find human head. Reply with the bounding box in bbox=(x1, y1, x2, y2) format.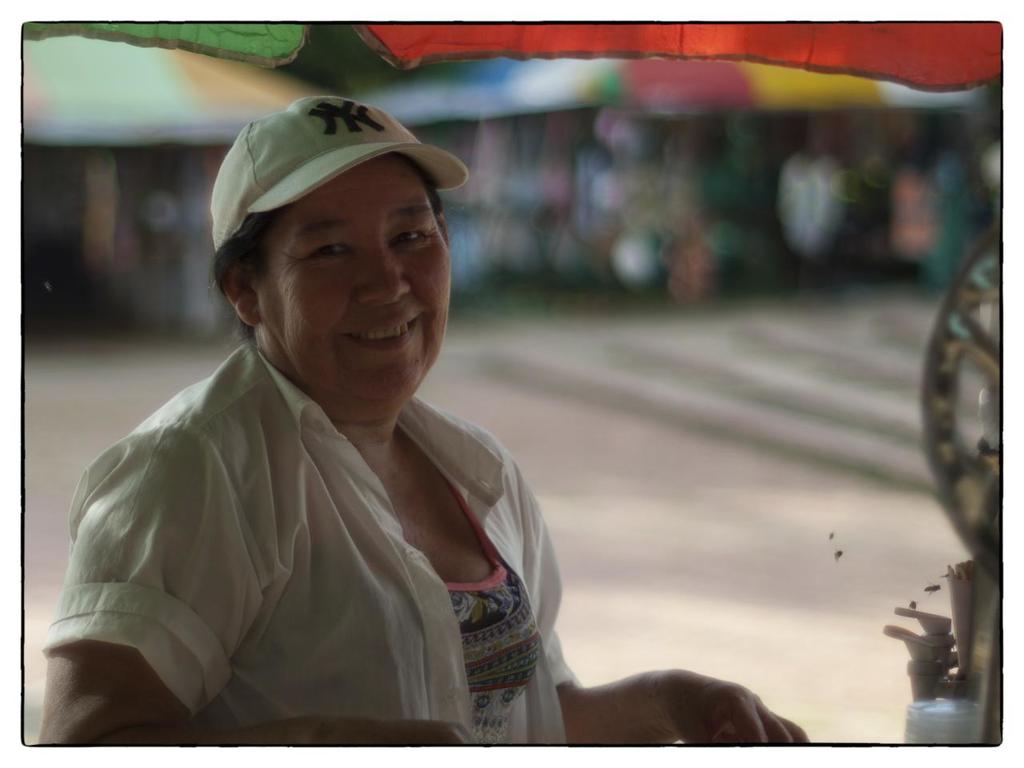
bbox=(198, 98, 468, 399).
